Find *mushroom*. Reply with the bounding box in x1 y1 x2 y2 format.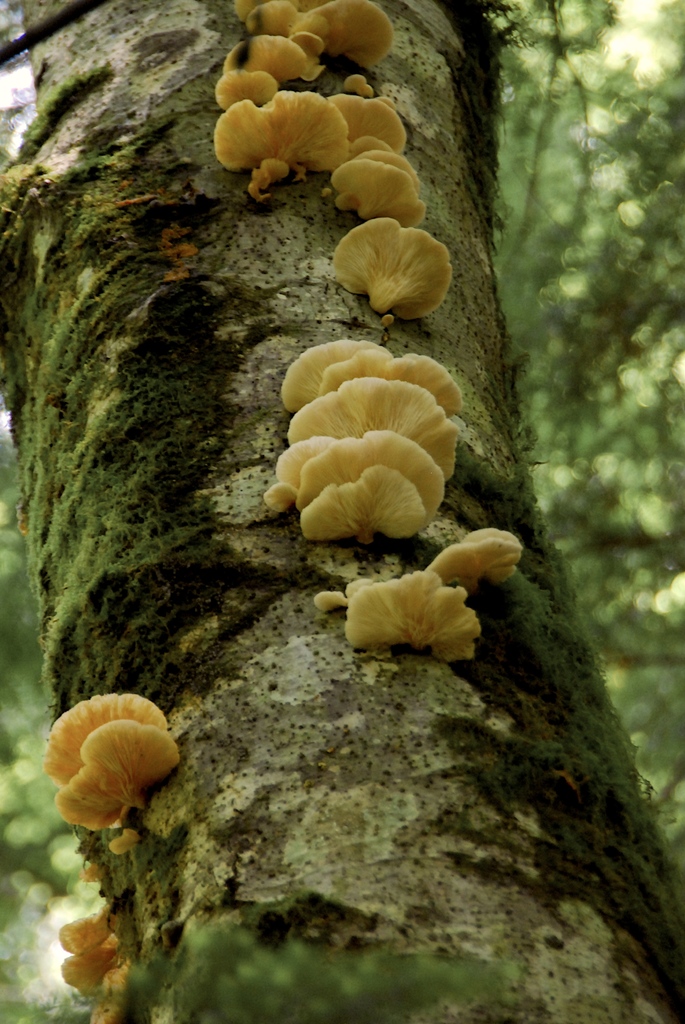
53 721 181 847.
